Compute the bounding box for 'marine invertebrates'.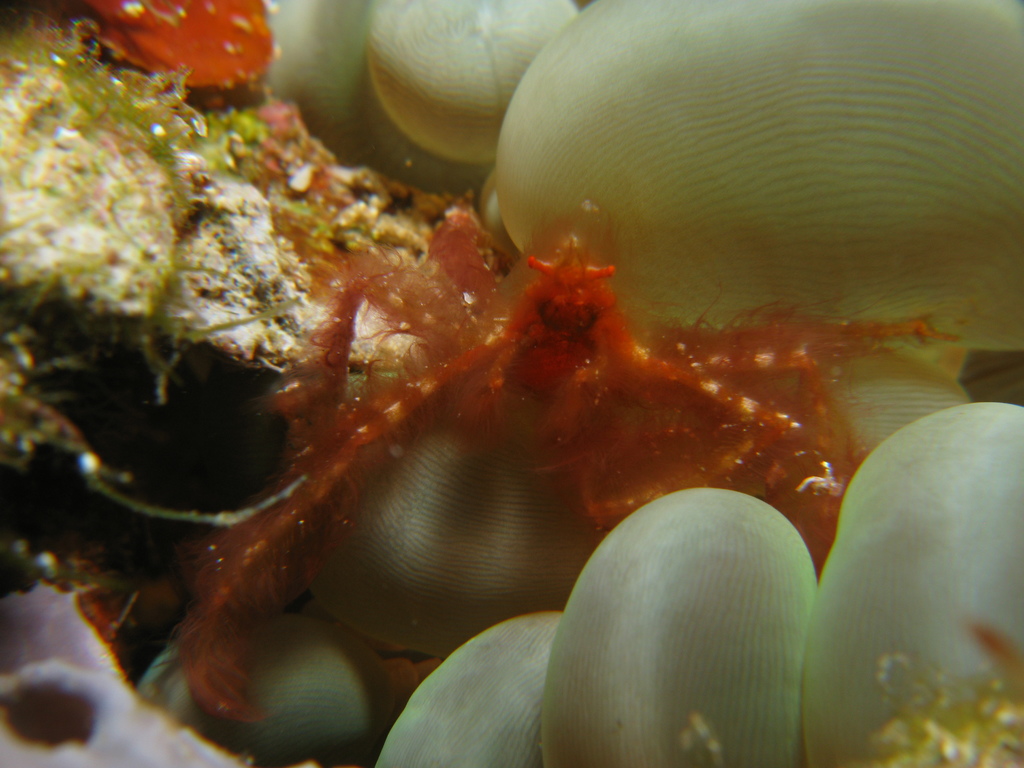
810,326,991,474.
